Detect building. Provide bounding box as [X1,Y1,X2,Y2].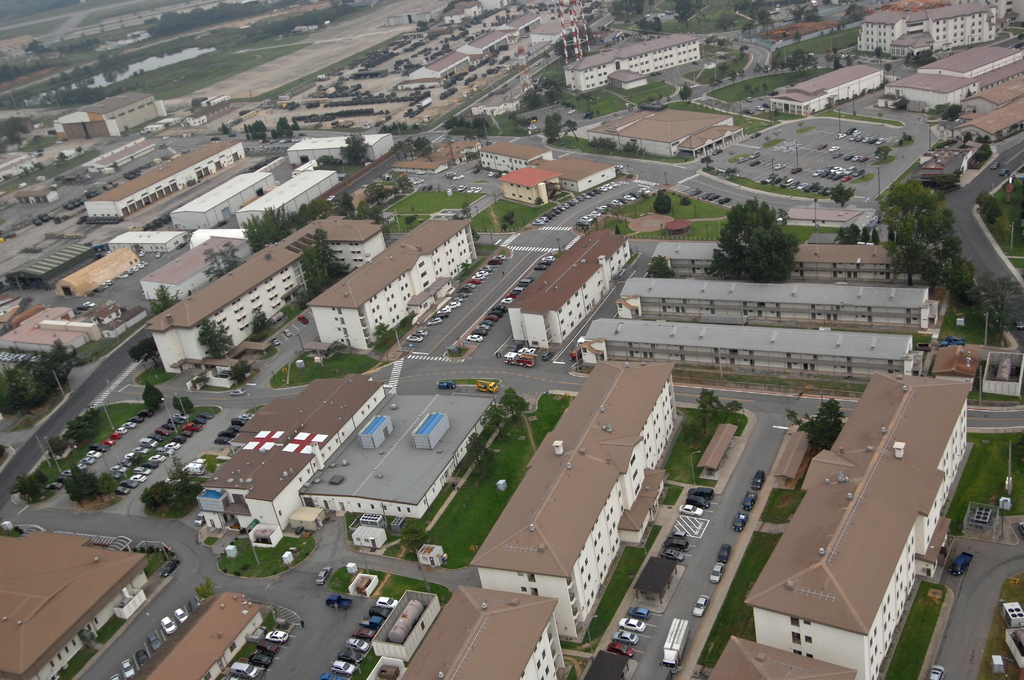
[84,138,244,222].
